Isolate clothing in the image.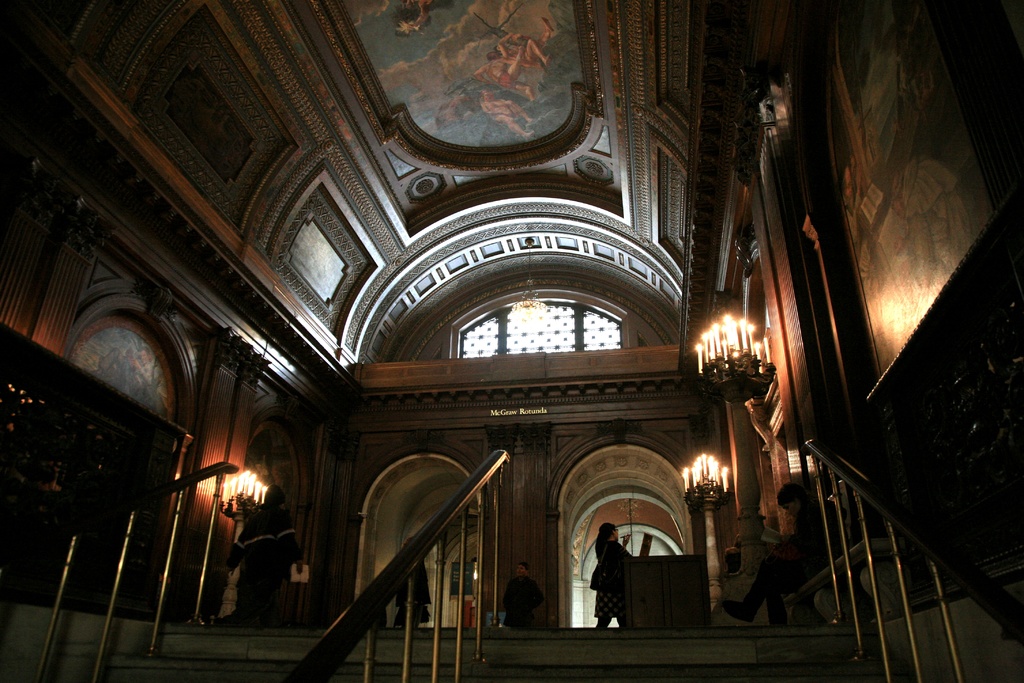
Isolated region: [453, 80, 527, 135].
